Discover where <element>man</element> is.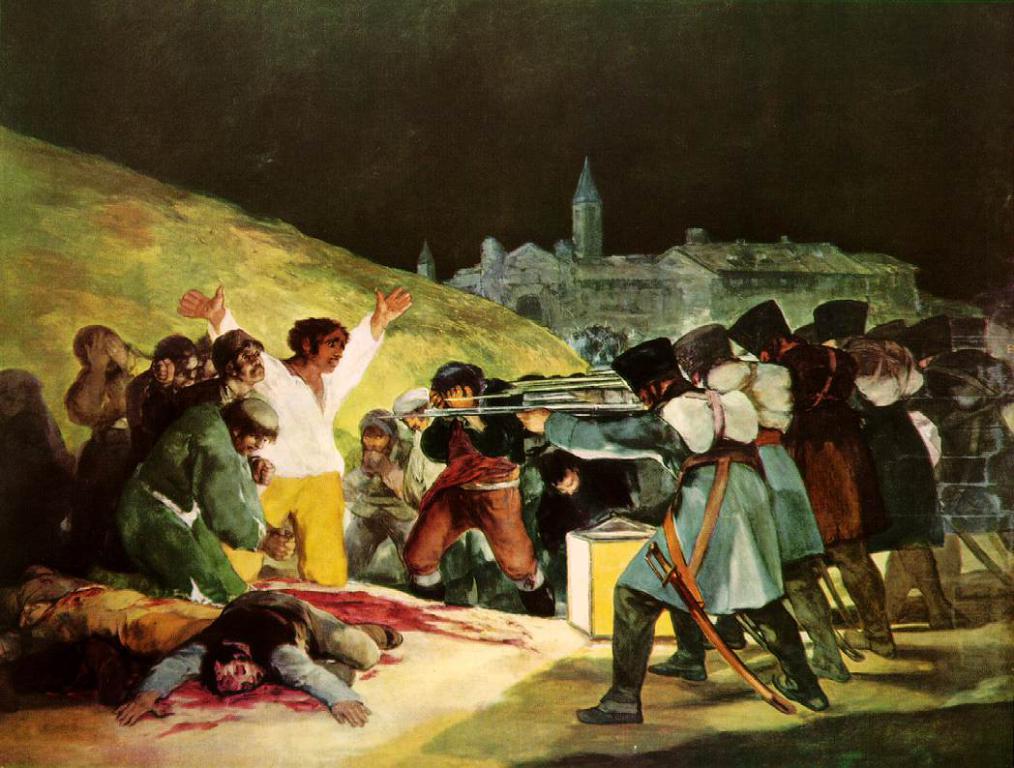
Discovered at <box>104,385,268,598</box>.
